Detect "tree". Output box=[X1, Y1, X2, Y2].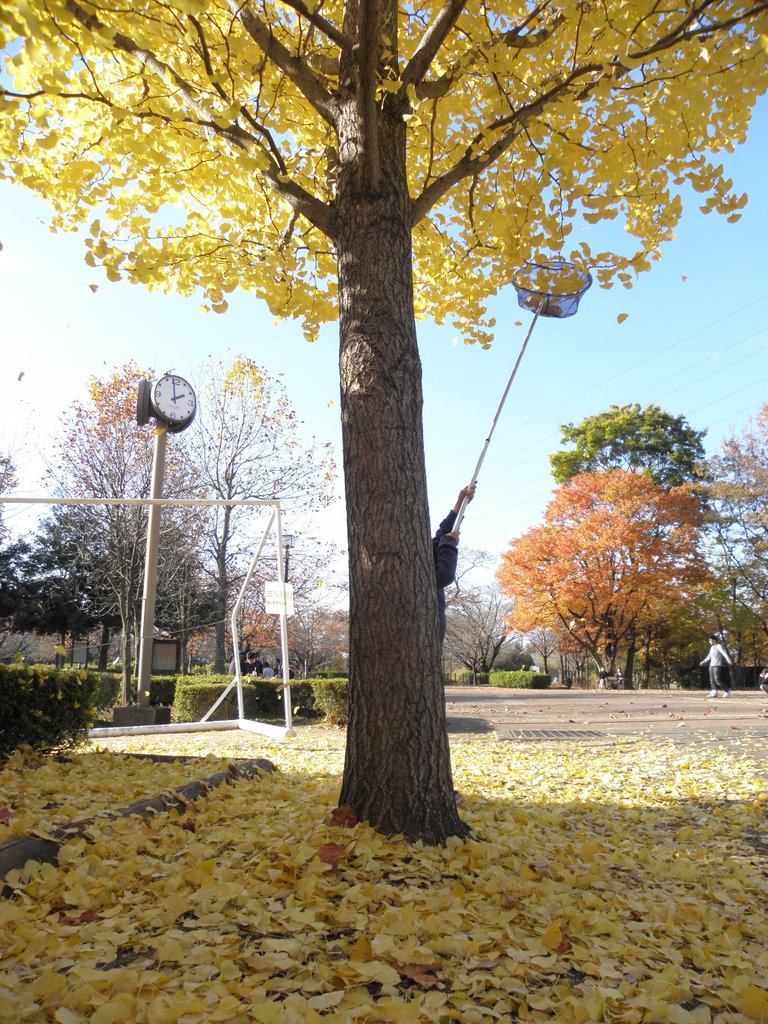
box=[453, 532, 515, 686].
